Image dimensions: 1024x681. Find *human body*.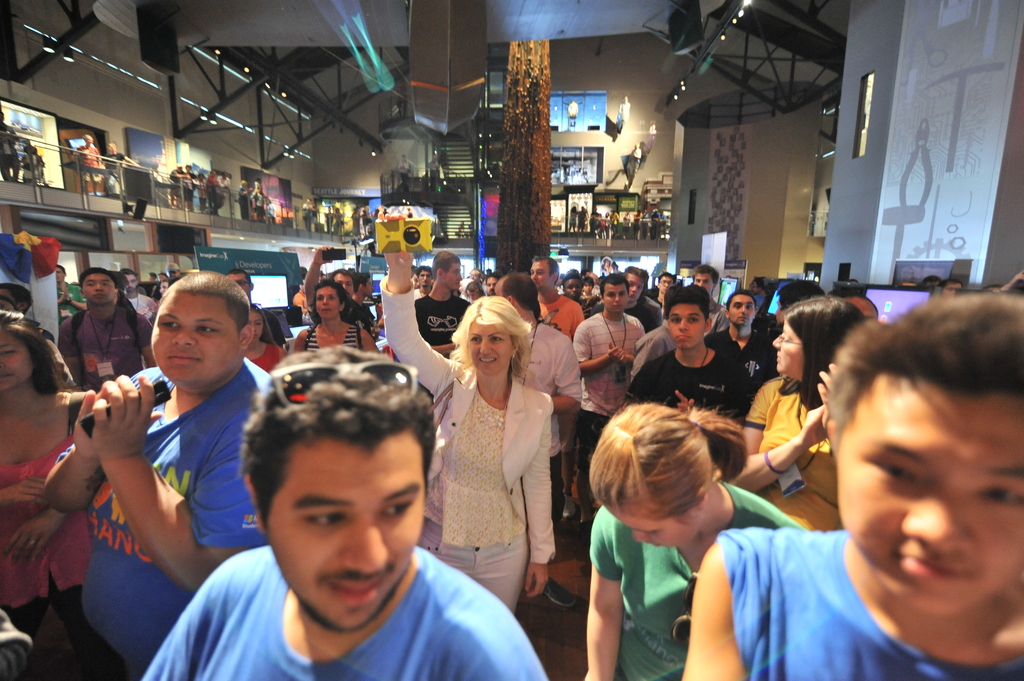
detection(142, 348, 548, 680).
